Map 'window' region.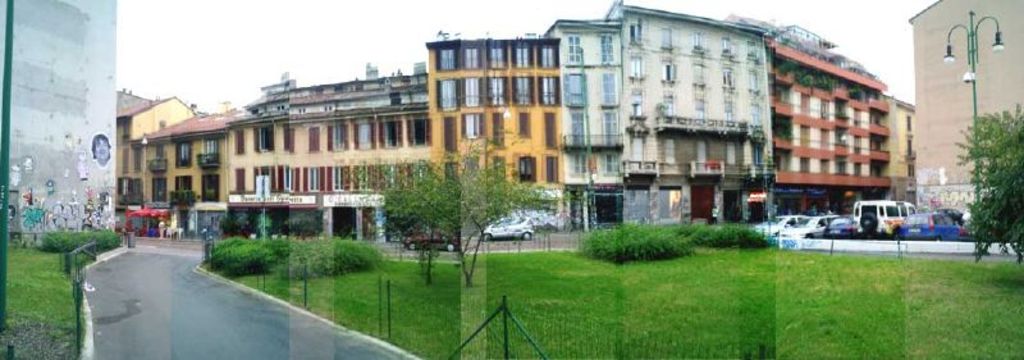
Mapped to crop(201, 176, 220, 200).
